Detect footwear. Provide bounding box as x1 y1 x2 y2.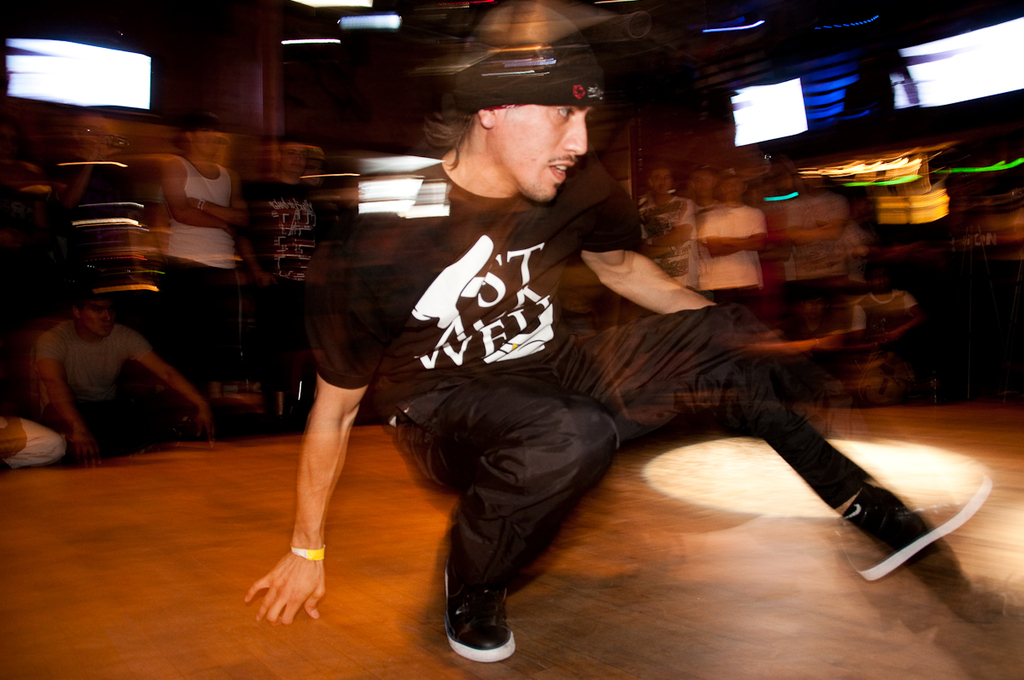
443 586 518 662.
